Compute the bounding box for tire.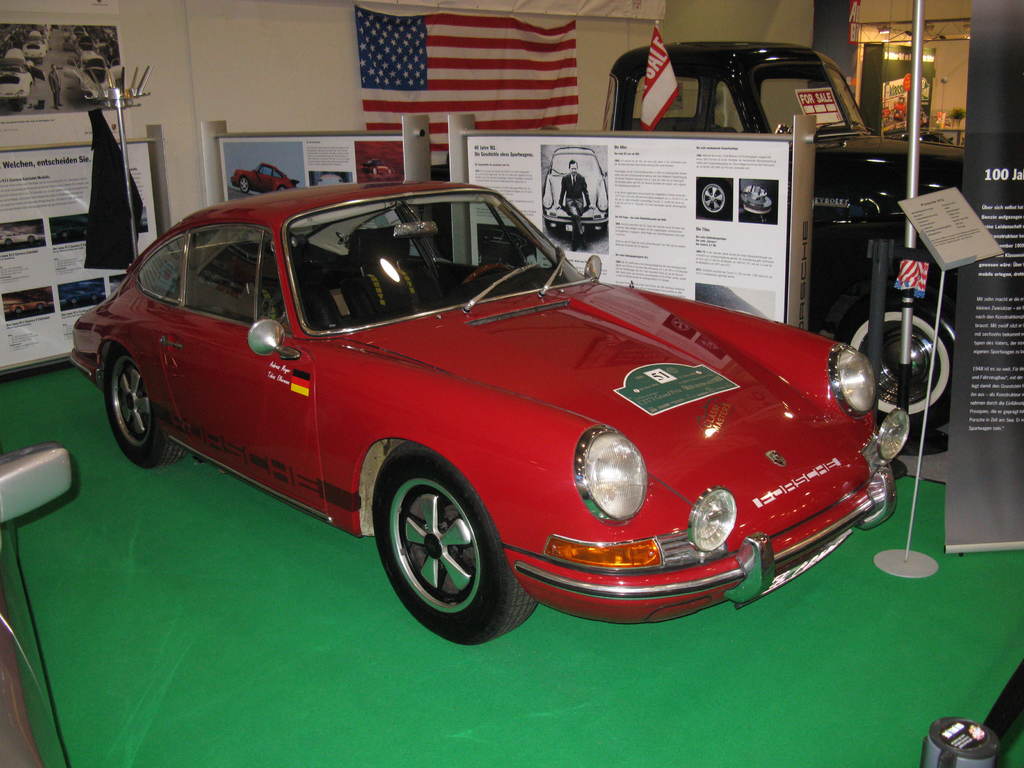
832, 302, 951, 431.
